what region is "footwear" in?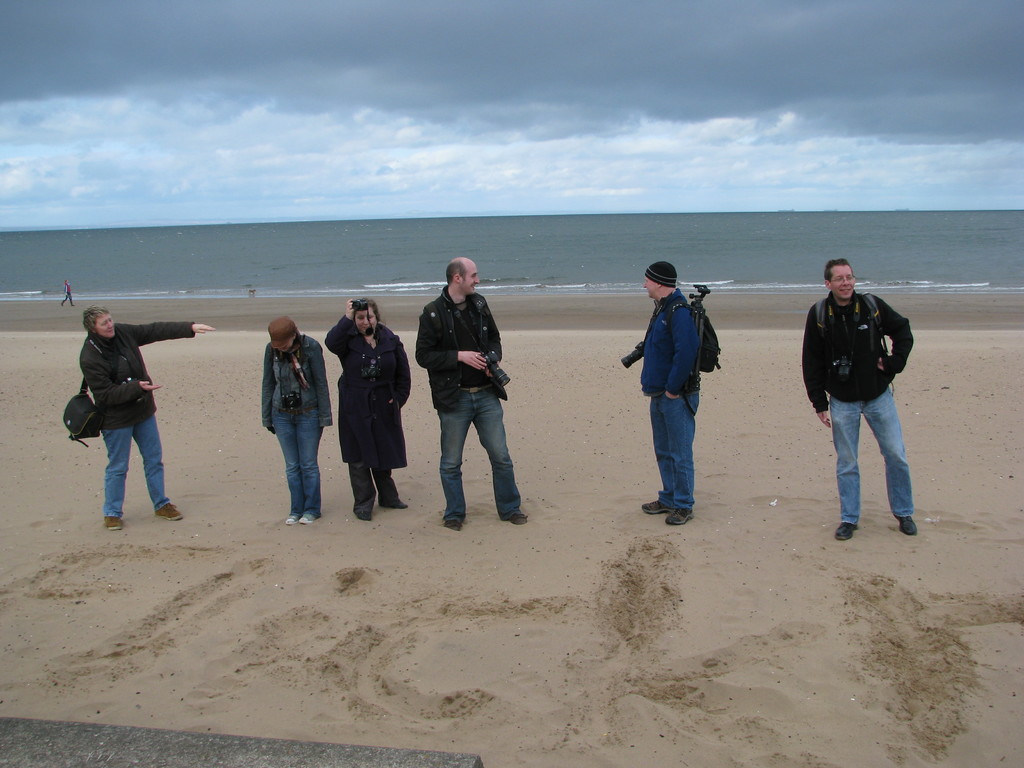
301:509:317:524.
